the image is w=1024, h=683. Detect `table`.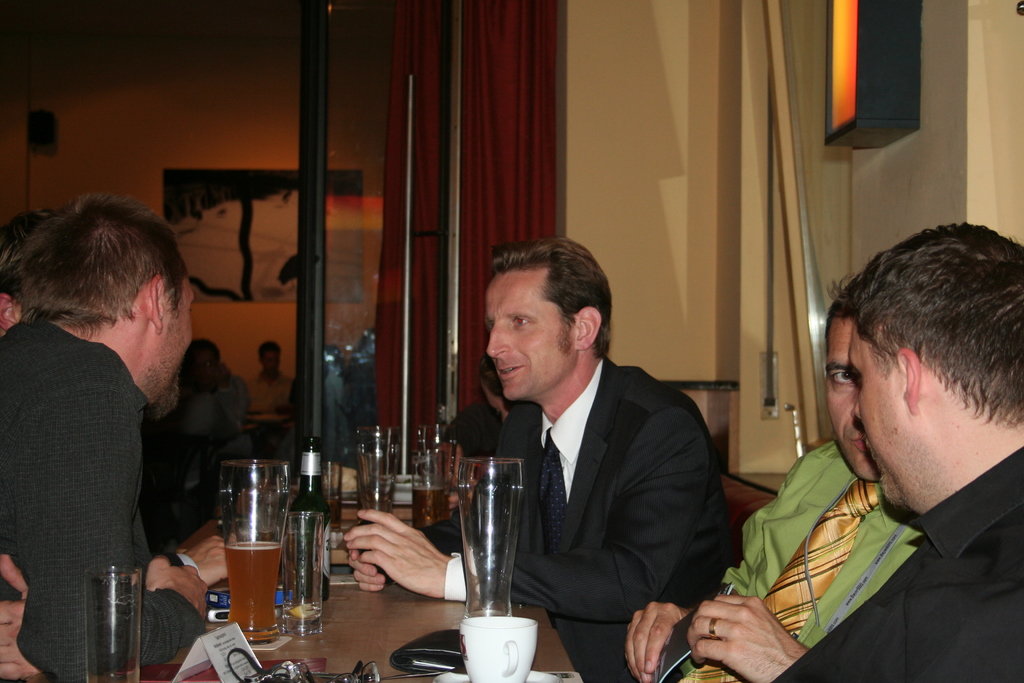
Detection: crop(138, 466, 584, 682).
